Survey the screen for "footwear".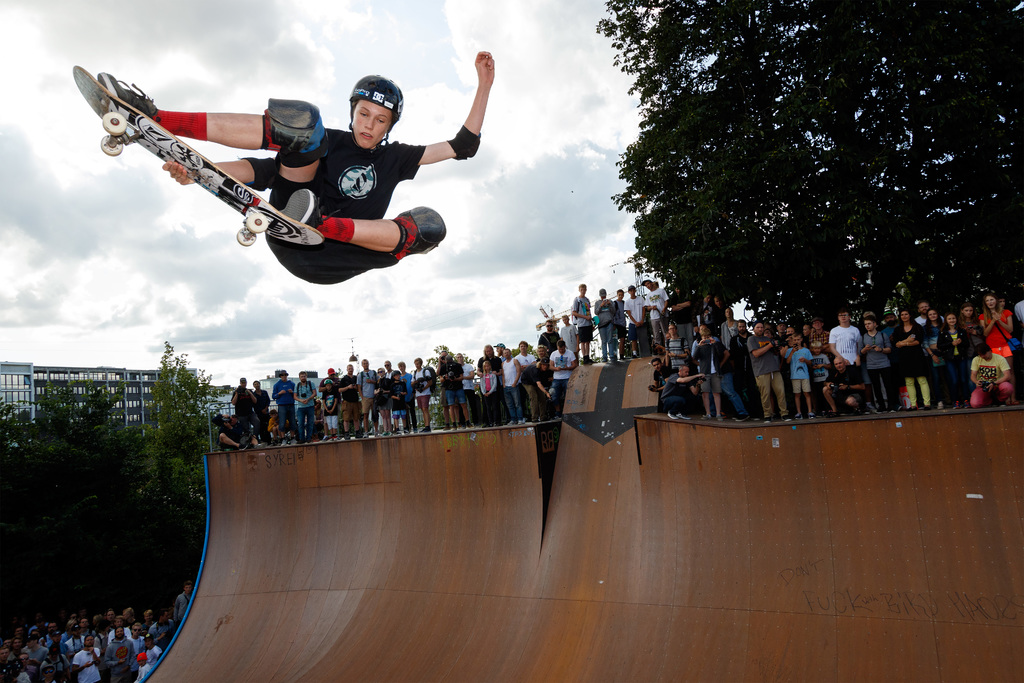
Survey found: rect(626, 350, 636, 360).
